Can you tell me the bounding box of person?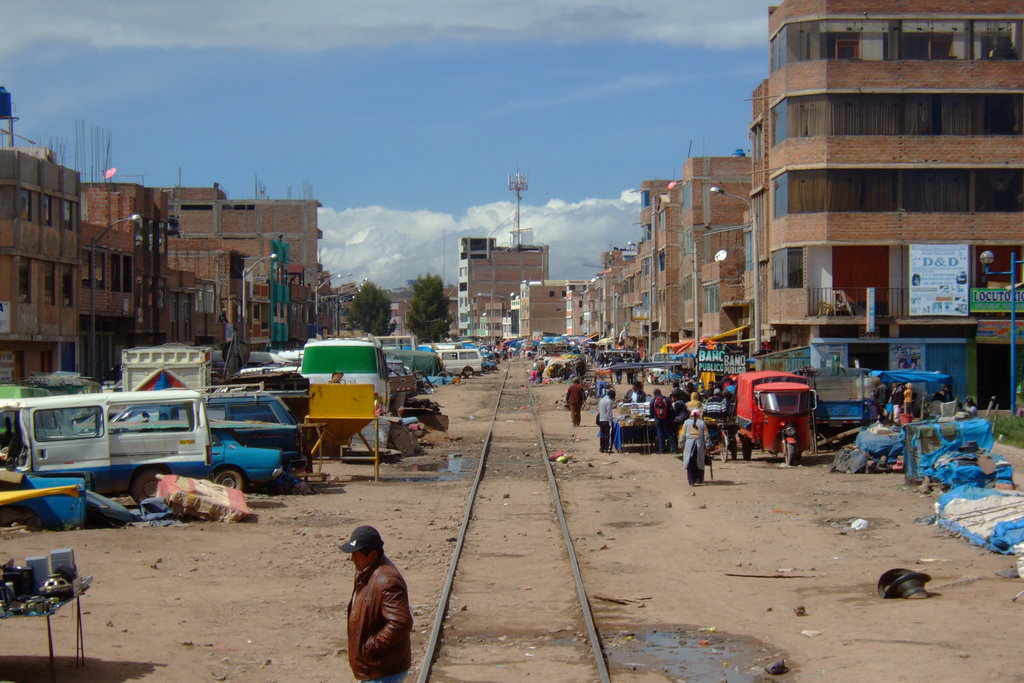
bbox=(573, 357, 590, 384).
